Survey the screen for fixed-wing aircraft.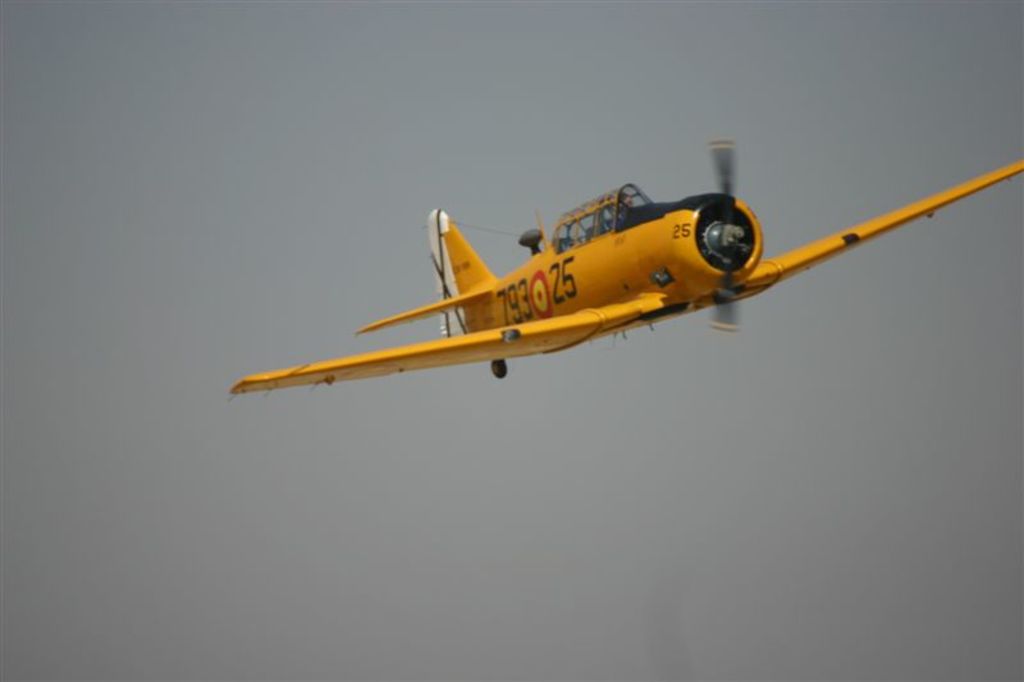
Survey found: BBox(238, 137, 1023, 393).
